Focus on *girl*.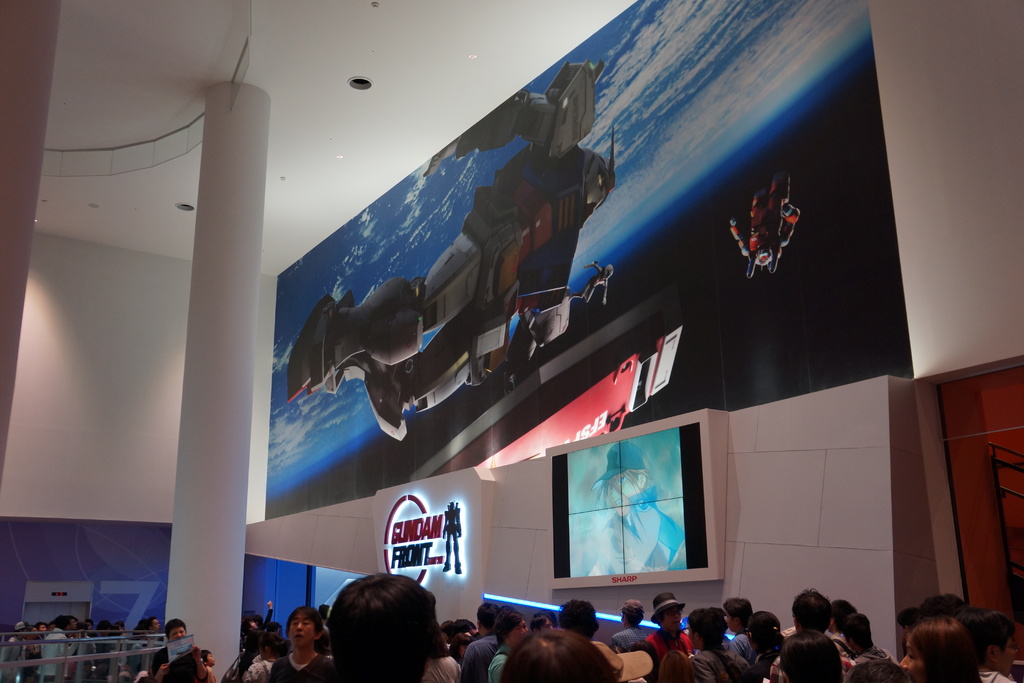
Focused at [327, 572, 446, 682].
